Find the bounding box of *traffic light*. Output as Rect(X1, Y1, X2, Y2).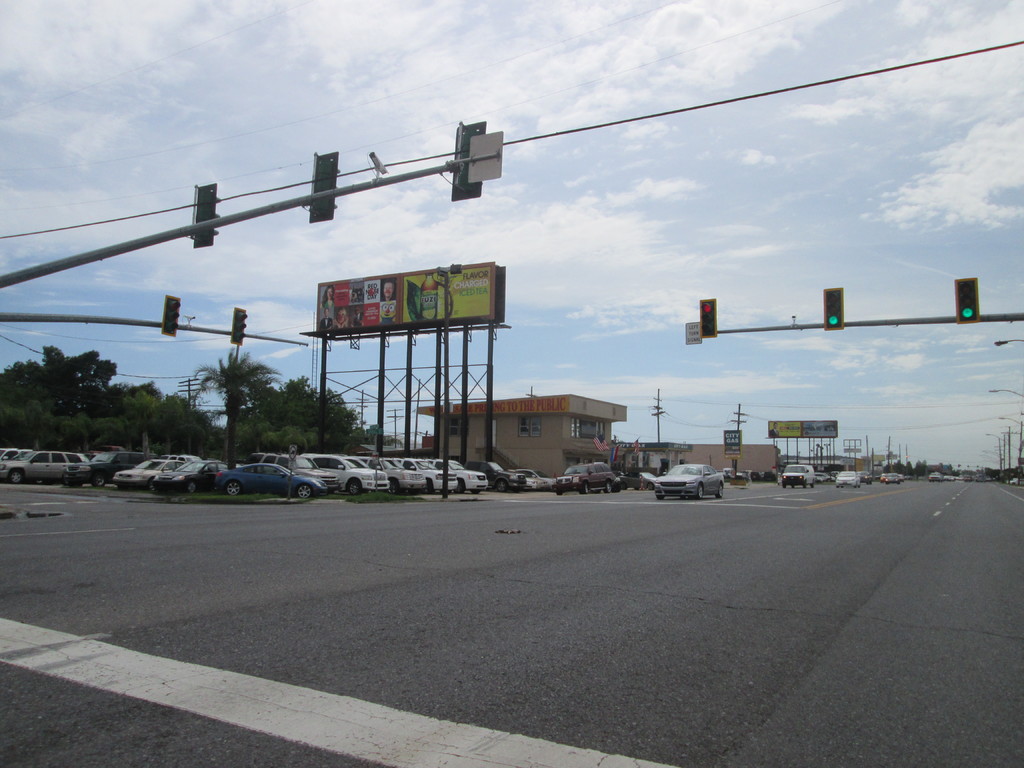
Rect(310, 150, 340, 225).
